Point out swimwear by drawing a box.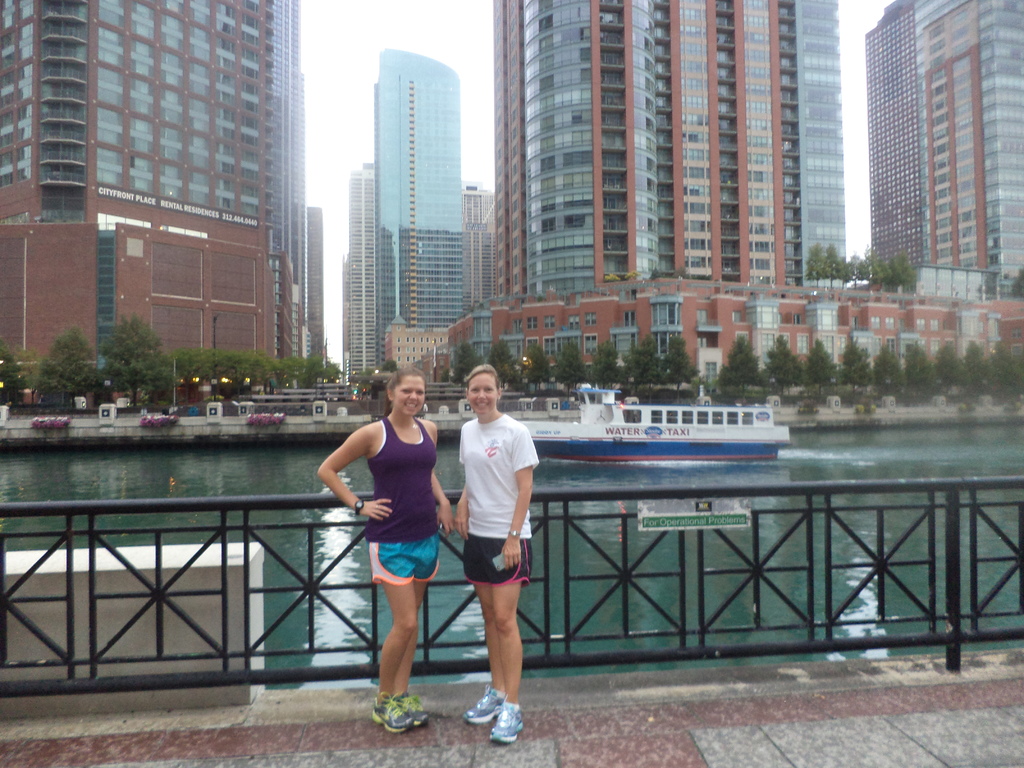
<box>364,415,441,541</box>.
